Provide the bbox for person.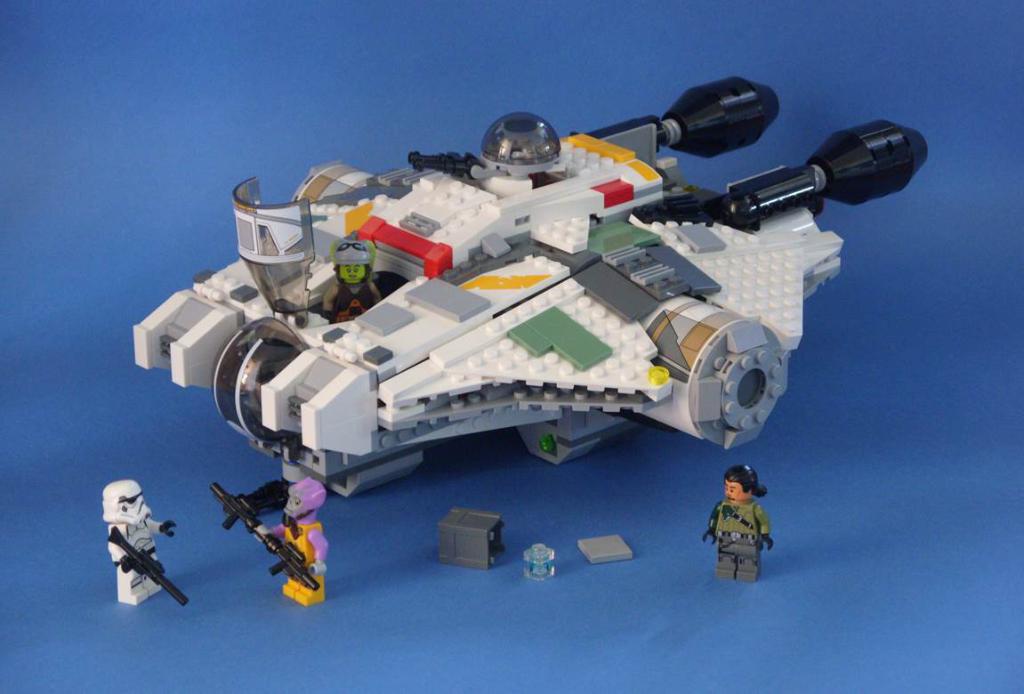
704, 465, 771, 582.
